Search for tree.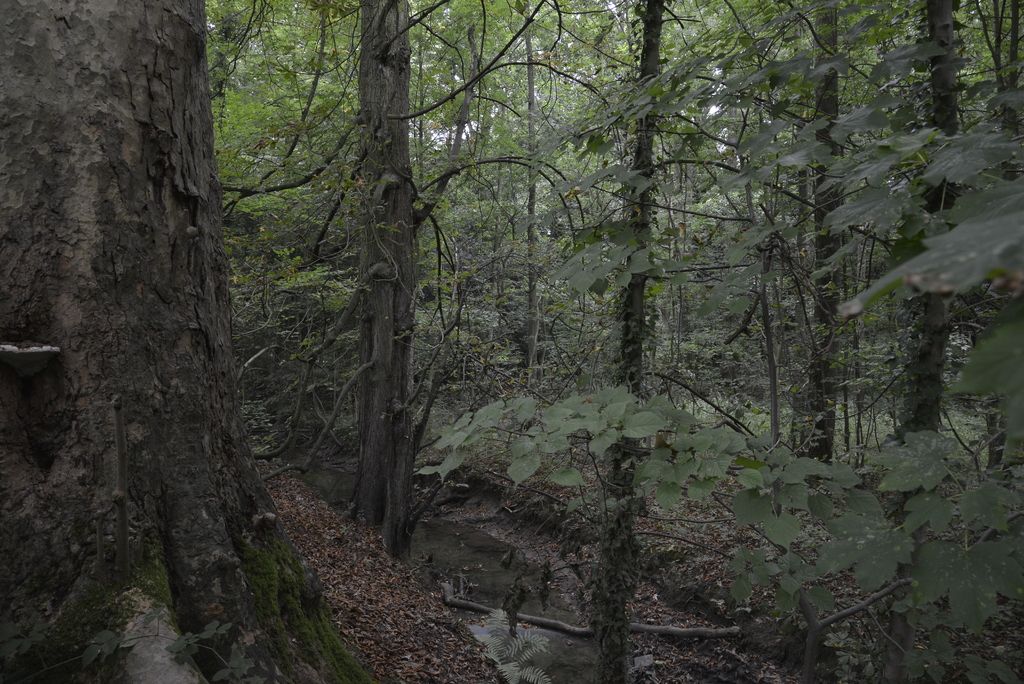
Found at [x1=18, y1=17, x2=301, y2=590].
